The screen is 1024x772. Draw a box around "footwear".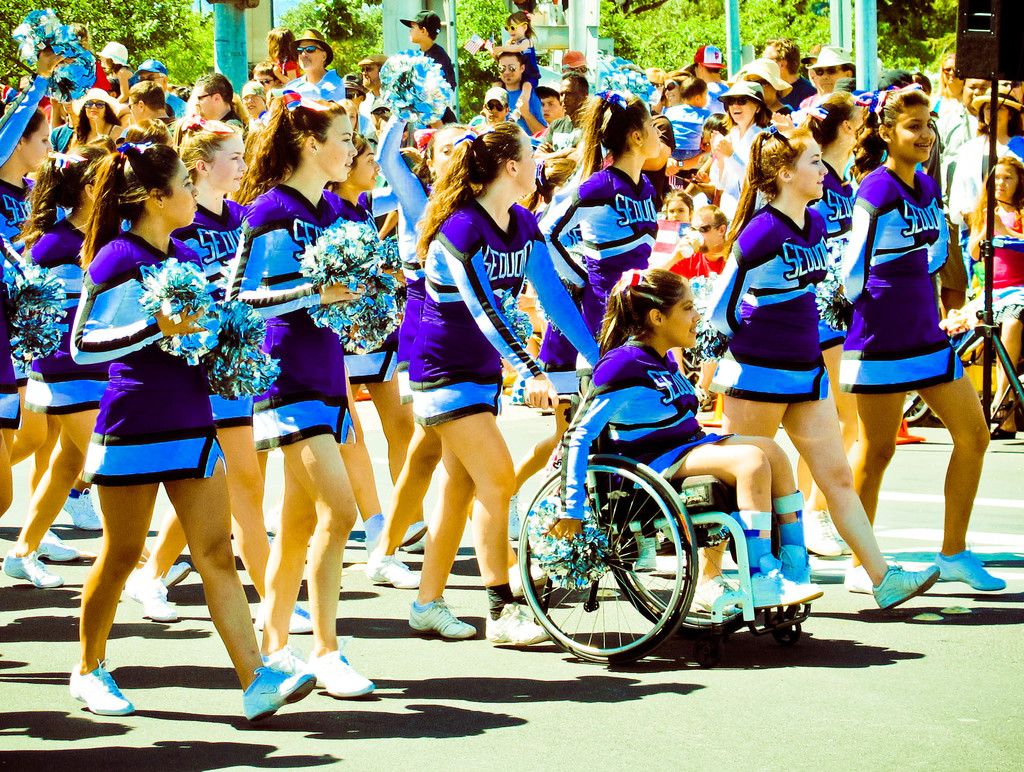
Rect(870, 560, 940, 613).
